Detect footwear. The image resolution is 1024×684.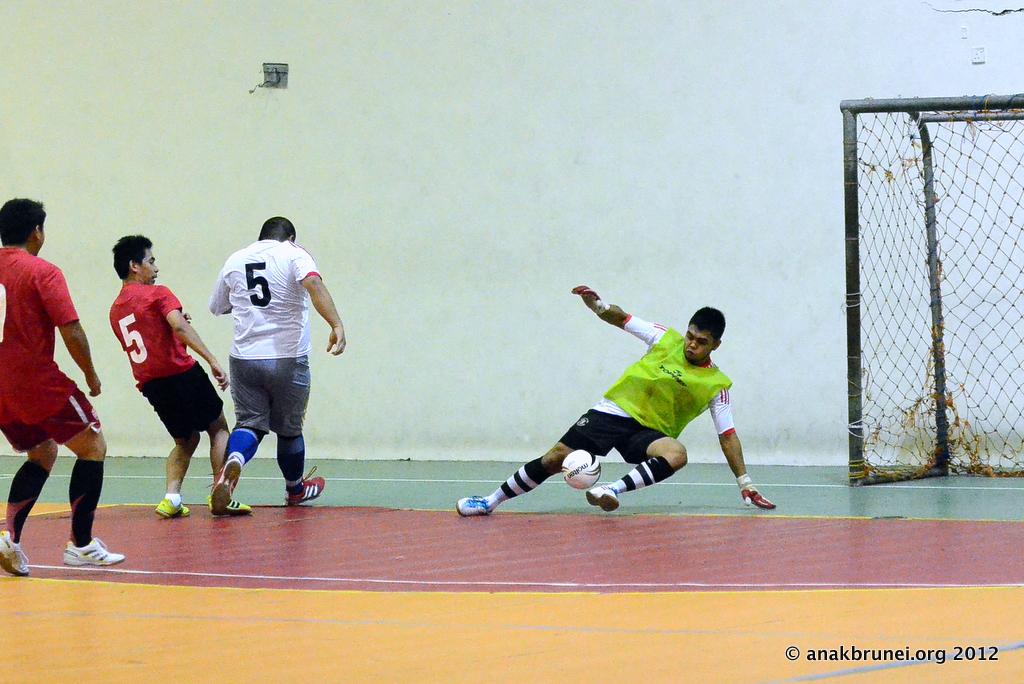
283/467/327/504.
